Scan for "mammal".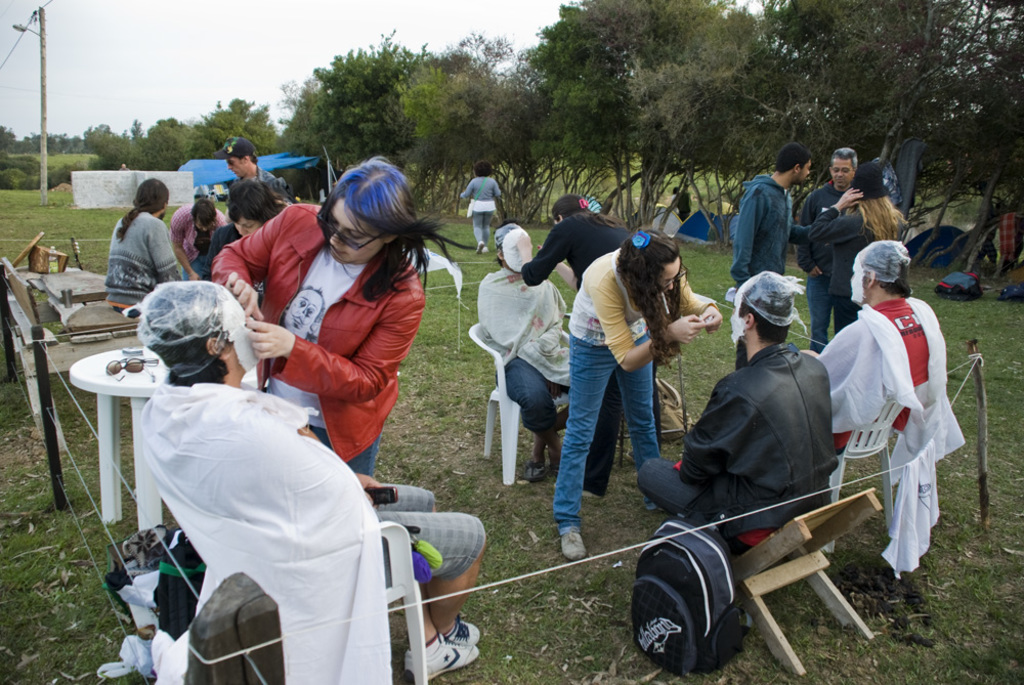
Scan result: {"left": 633, "top": 270, "right": 842, "bottom": 553}.
